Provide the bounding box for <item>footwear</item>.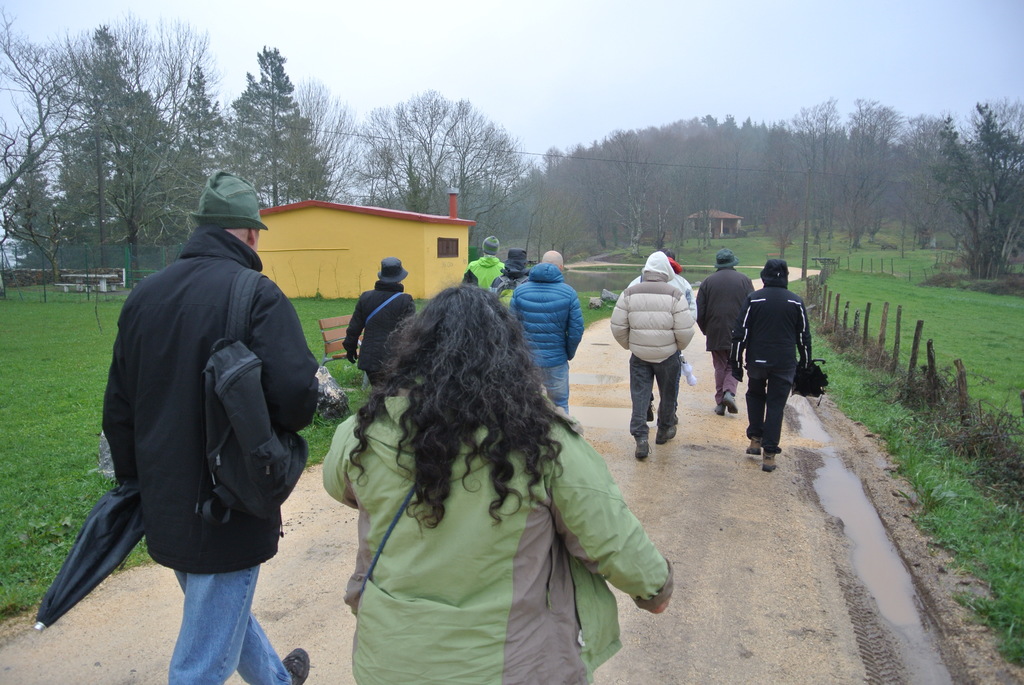
[656,423,682,443].
